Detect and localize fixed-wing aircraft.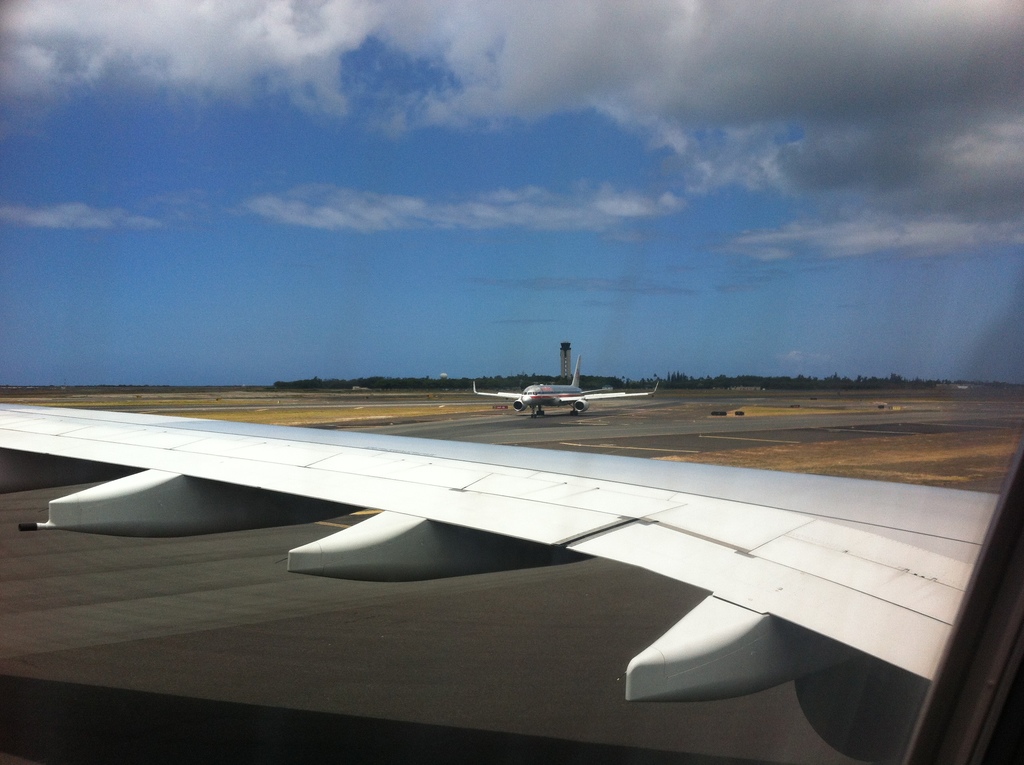
Localized at box(470, 352, 660, 417).
